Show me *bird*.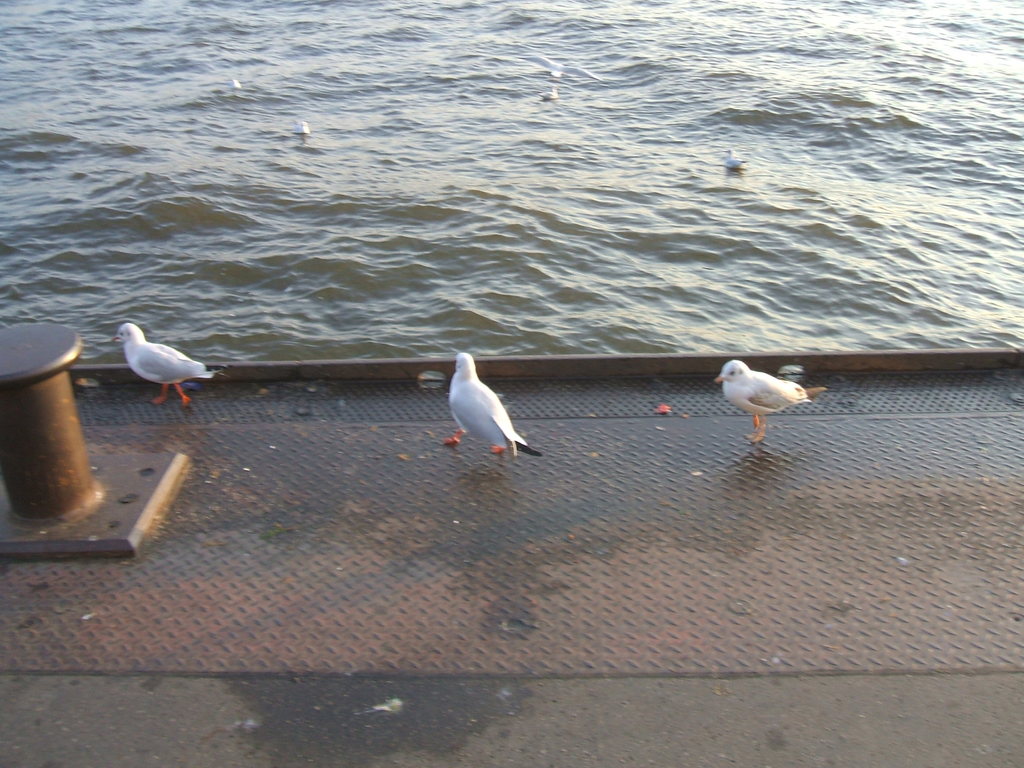
*bird* is here: {"x1": 435, "y1": 351, "x2": 541, "y2": 463}.
